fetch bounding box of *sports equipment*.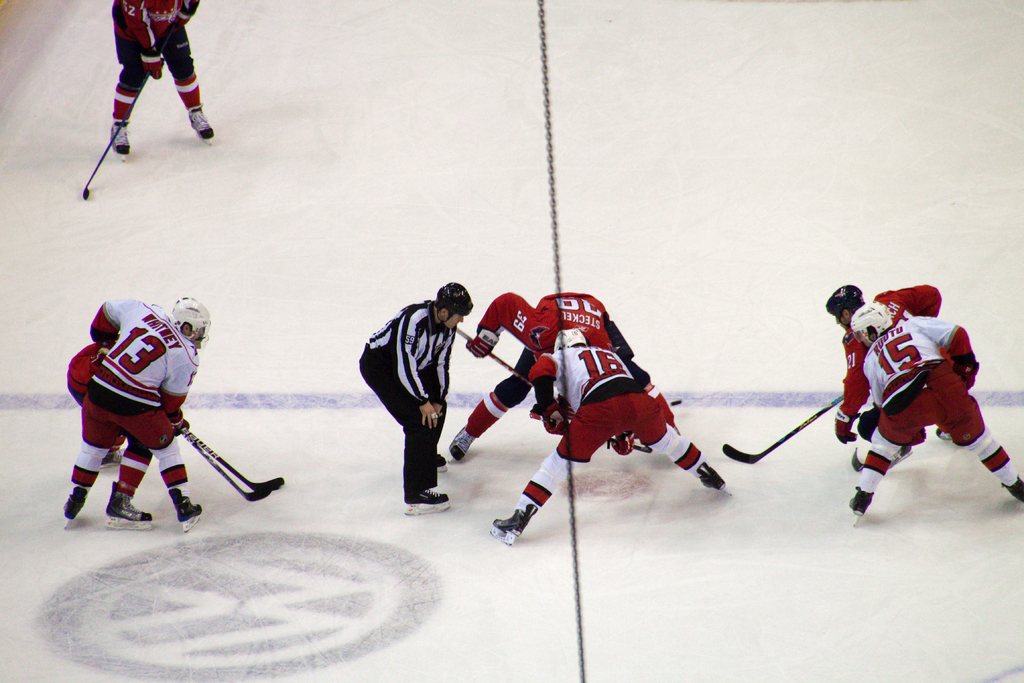
Bbox: pyautogui.locateOnScreen(441, 280, 474, 335).
